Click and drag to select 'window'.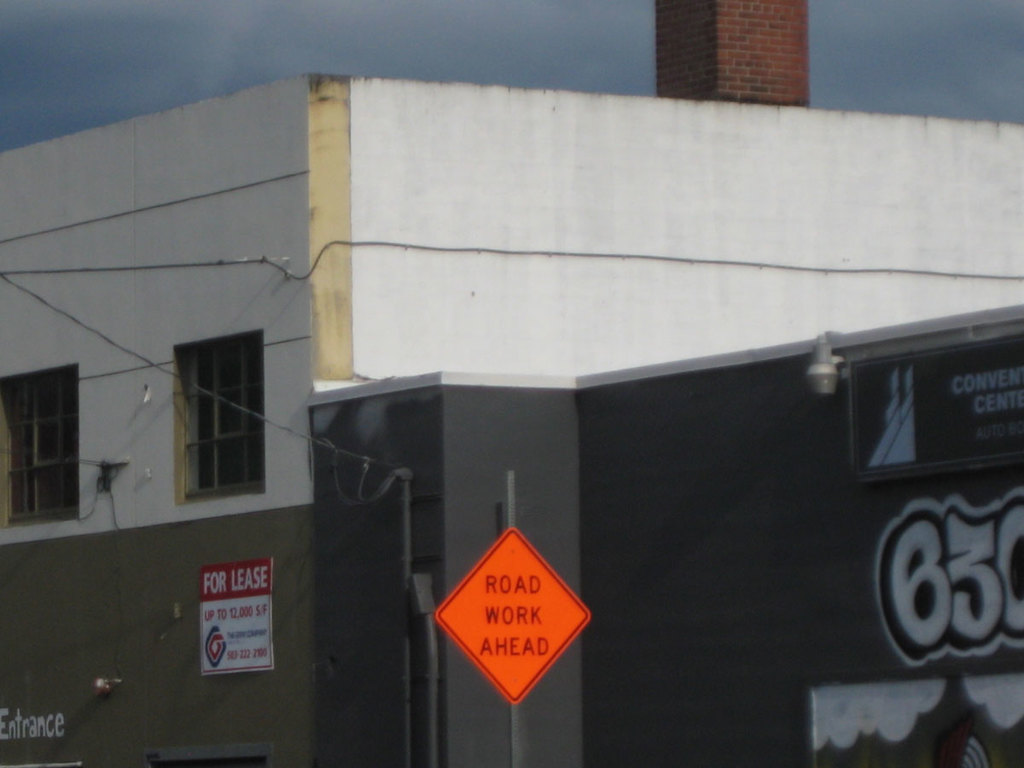
Selection: box=[173, 329, 265, 507].
